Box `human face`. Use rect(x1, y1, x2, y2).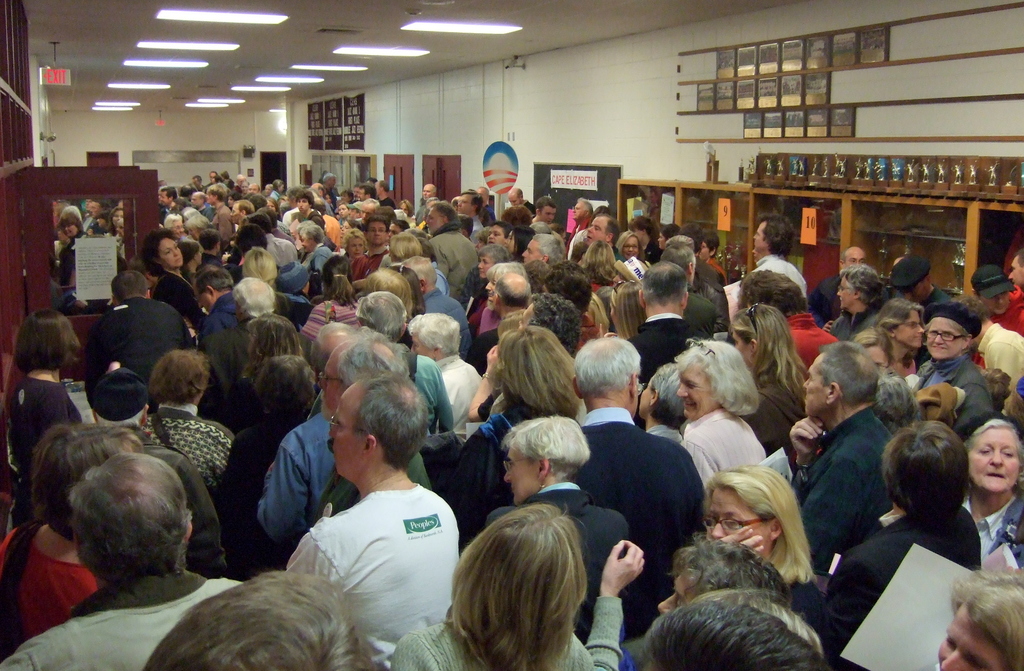
rect(326, 177, 336, 190).
